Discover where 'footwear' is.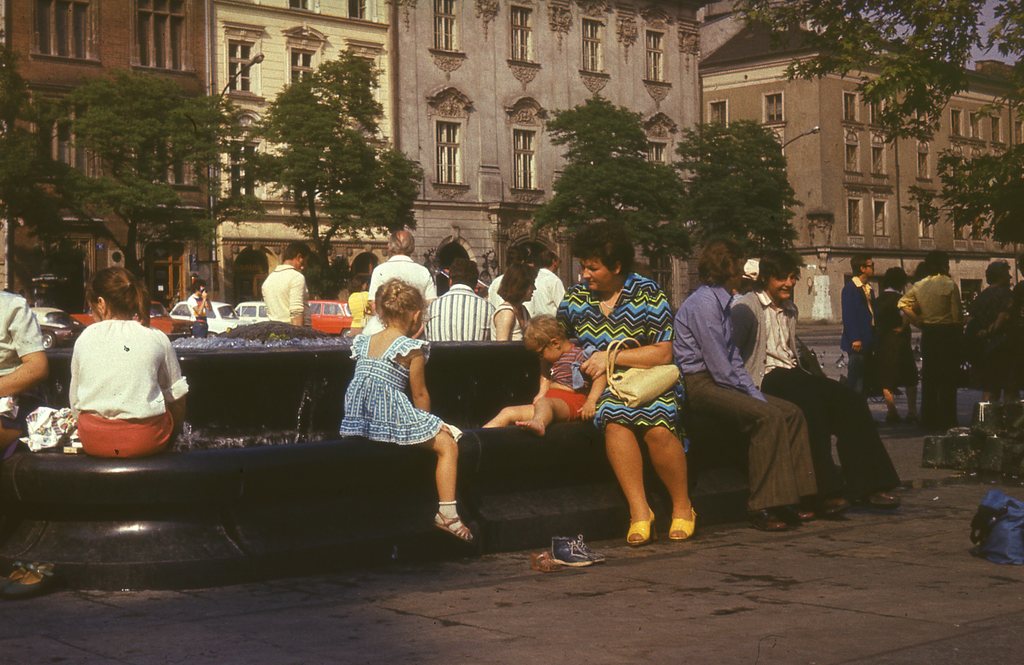
Discovered at crop(856, 490, 899, 512).
